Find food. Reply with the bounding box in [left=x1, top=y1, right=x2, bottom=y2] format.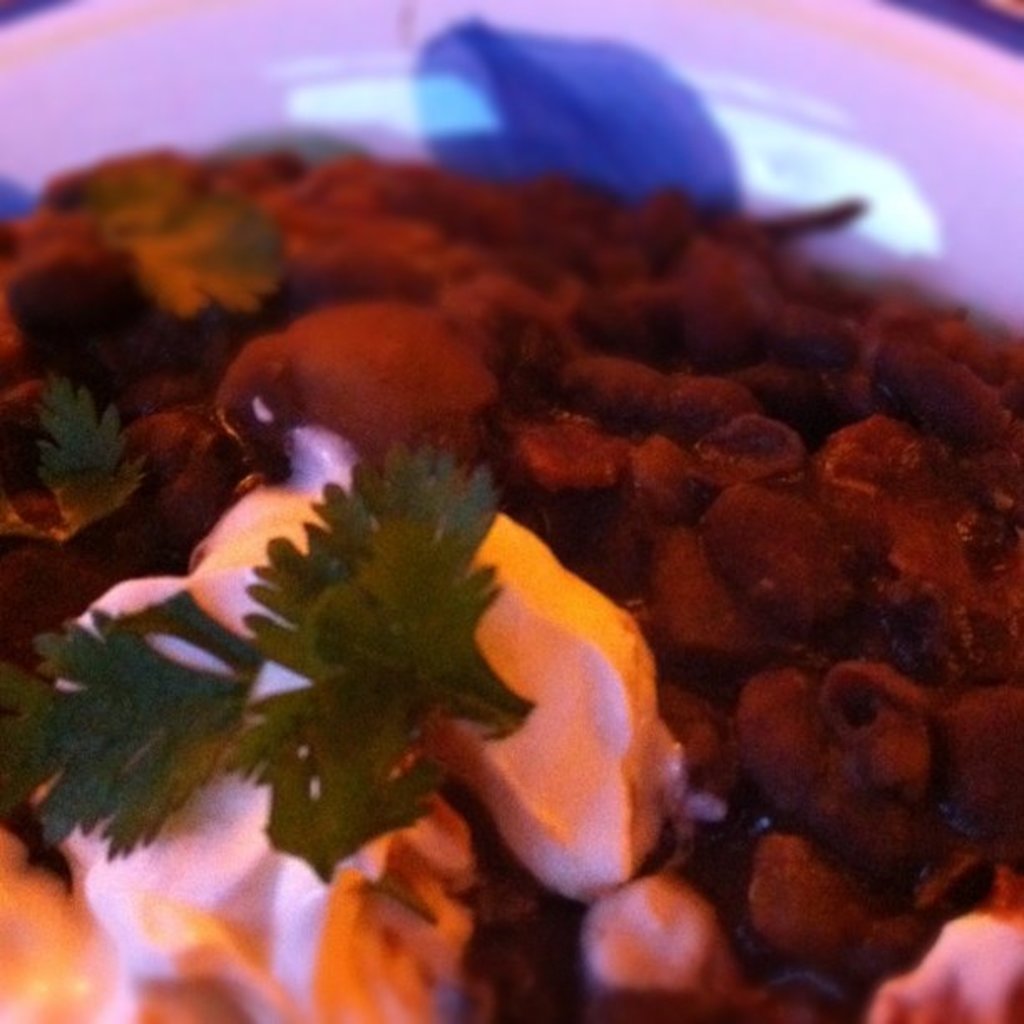
[left=70, top=64, right=934, bottom=977].
